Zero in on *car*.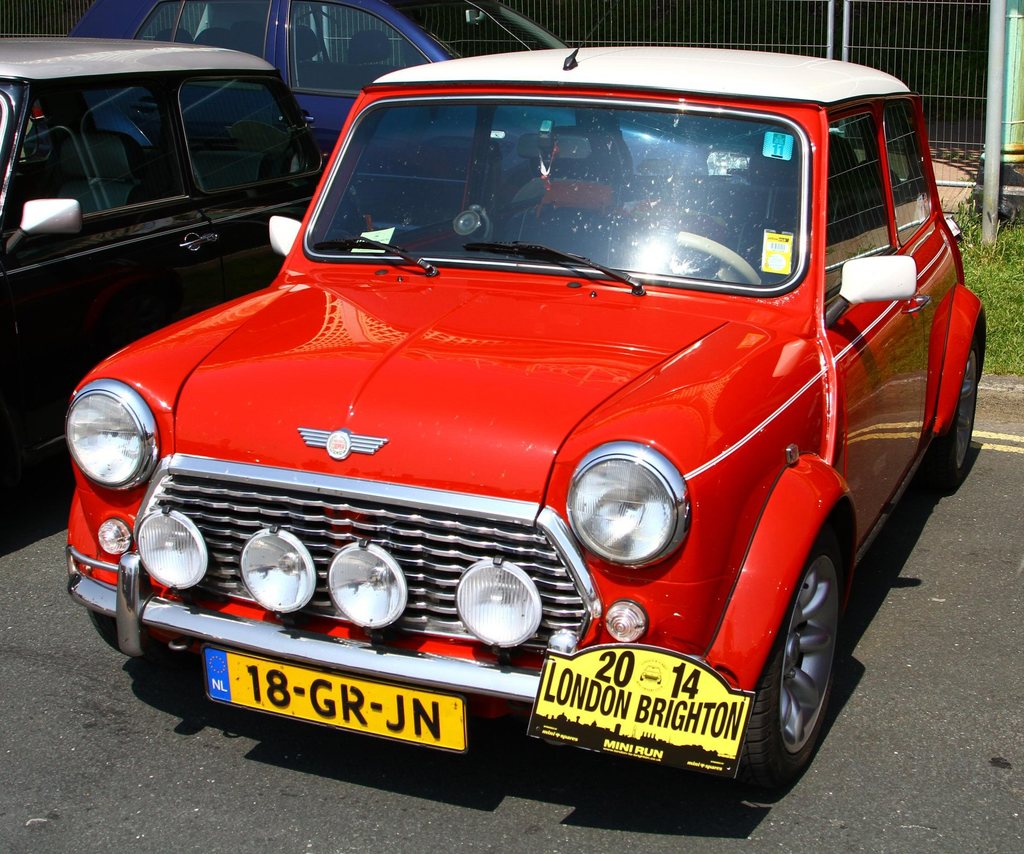
Zeroed in: left=74, top=0, right=854, bottom=233.
